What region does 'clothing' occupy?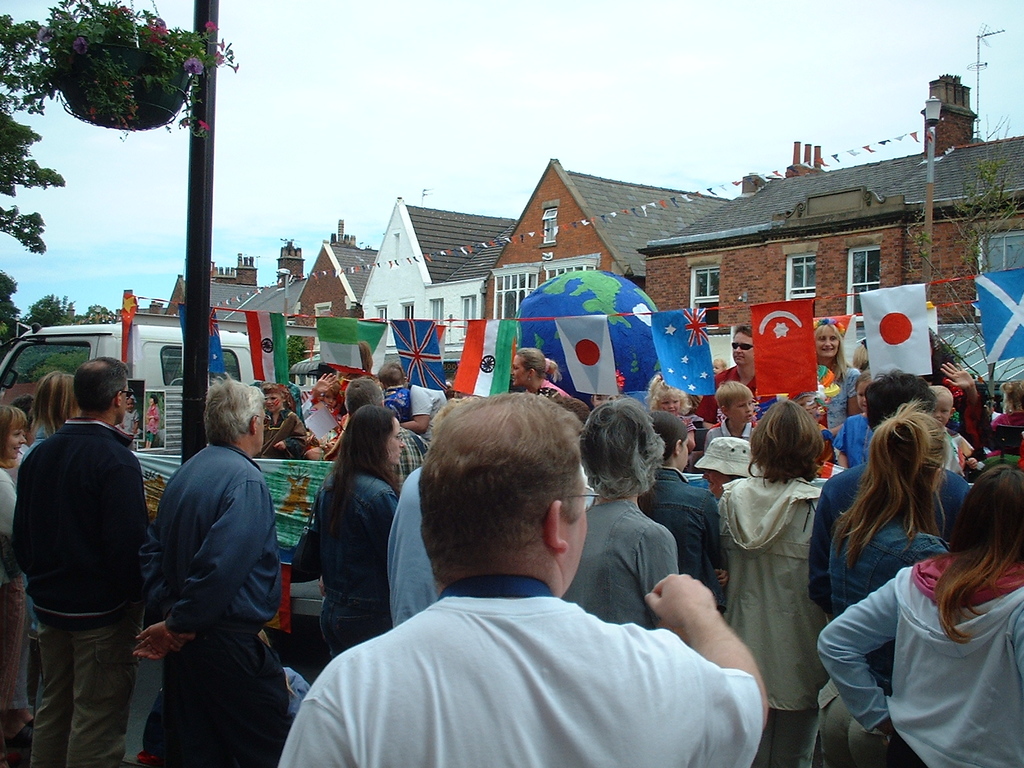
696:365:756:422.
